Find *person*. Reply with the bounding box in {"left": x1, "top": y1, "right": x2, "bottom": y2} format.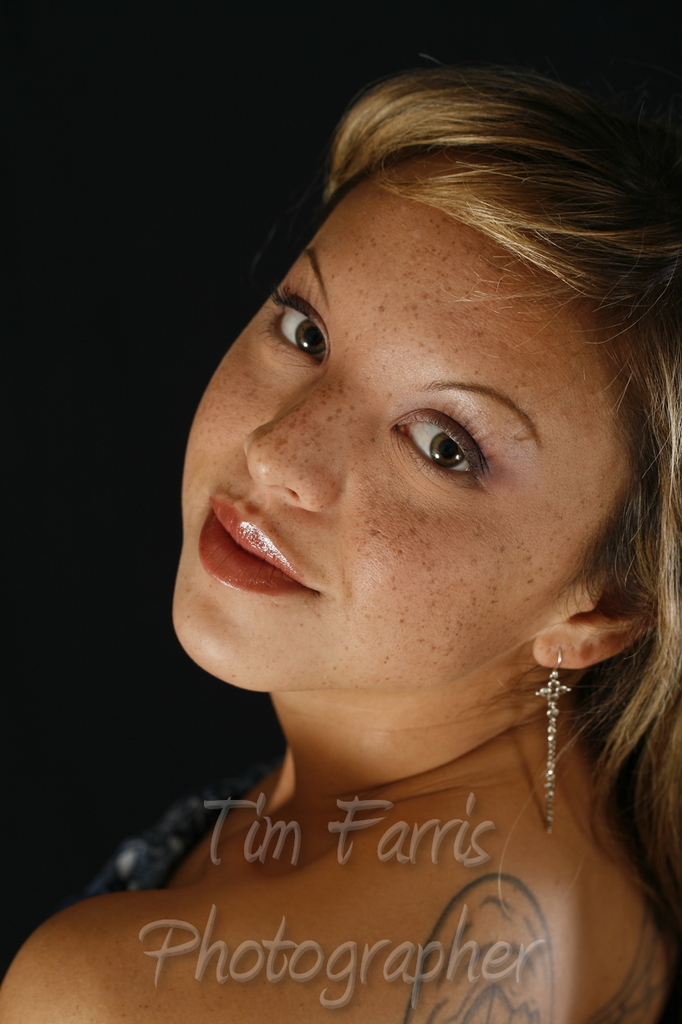
{"left": 8, "top": 49, "right": 681, "bottom": 1023}.
